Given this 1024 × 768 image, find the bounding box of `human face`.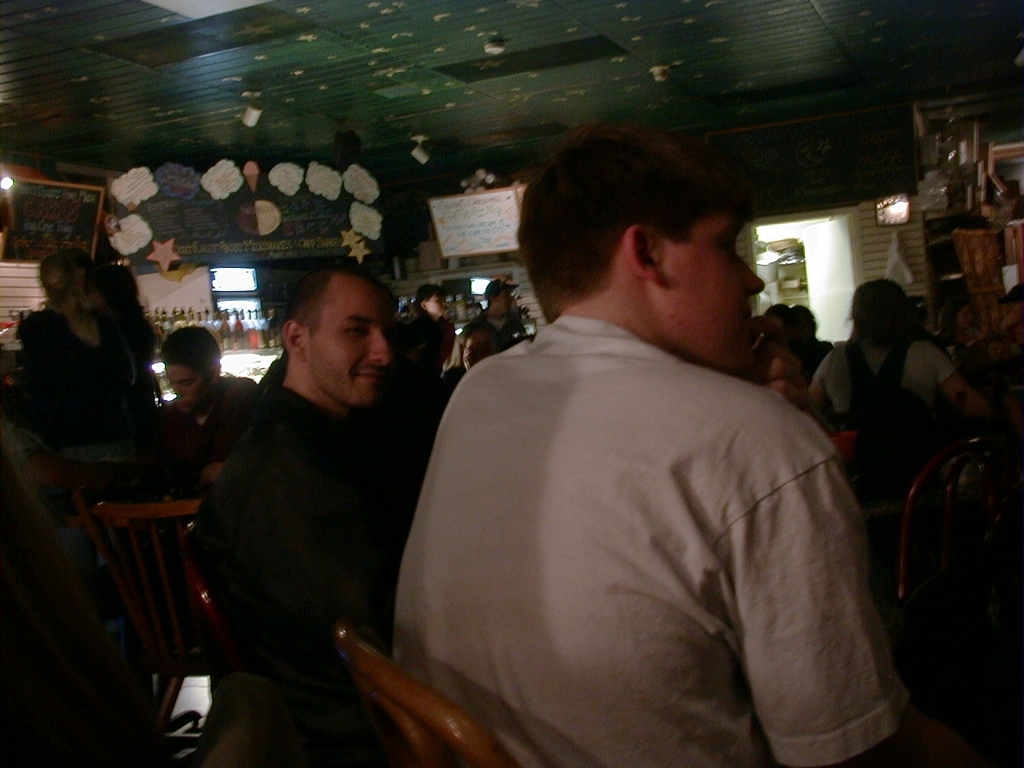
bbox=[462, 325, 503, 375].
